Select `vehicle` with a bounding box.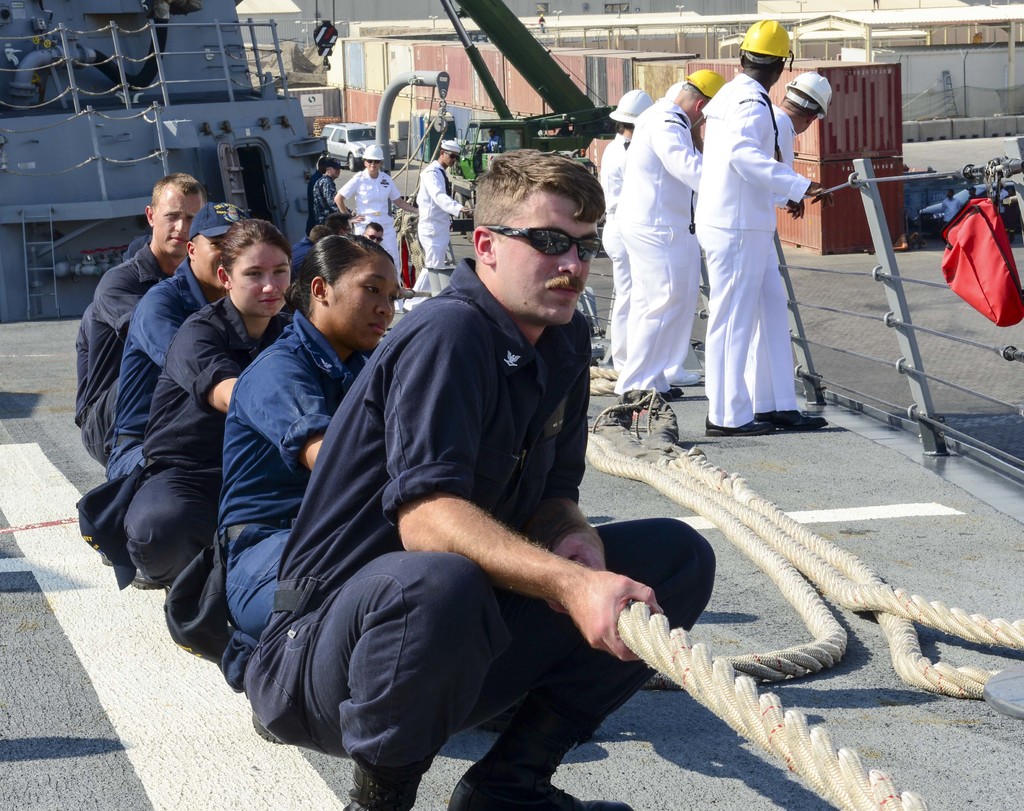
locate(0, 0, 327, 325).
